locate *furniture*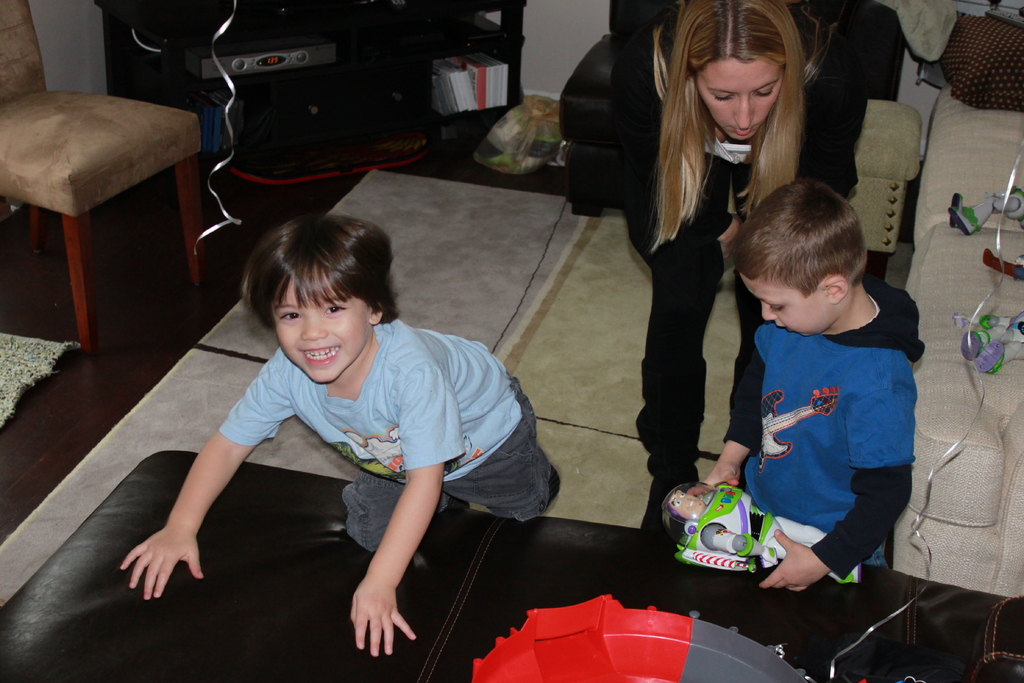
locate(0, 0, 200, 353)
